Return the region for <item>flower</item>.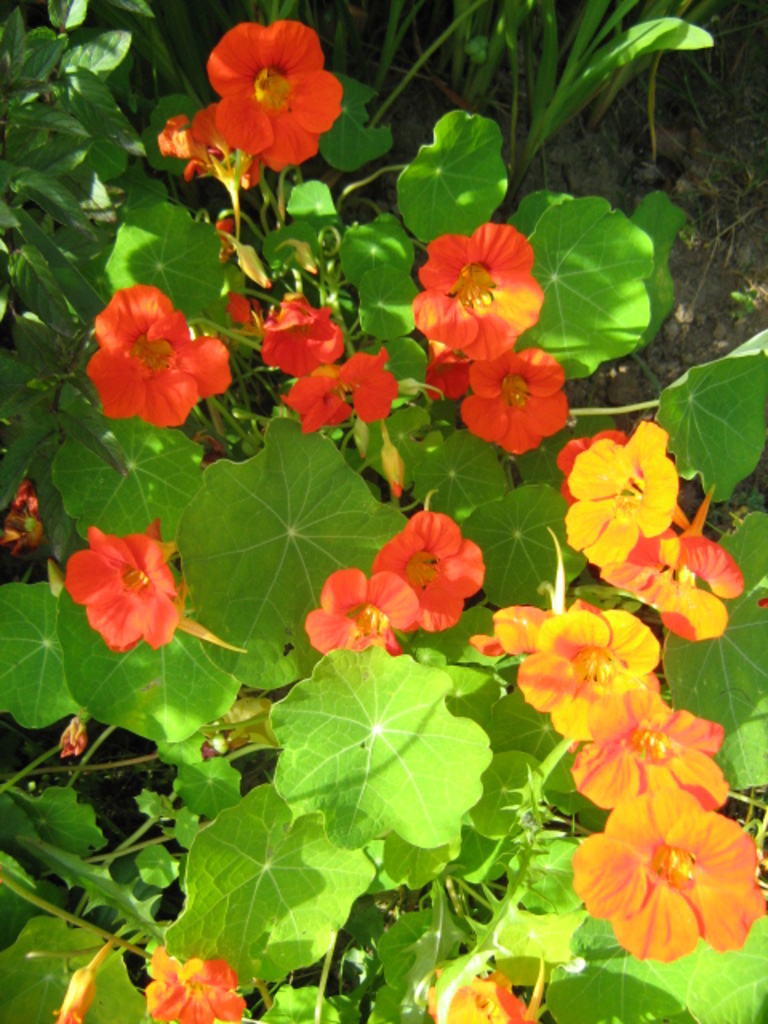
{"left": 459, "top": 344, "right": 574, "bottom": 459}.
